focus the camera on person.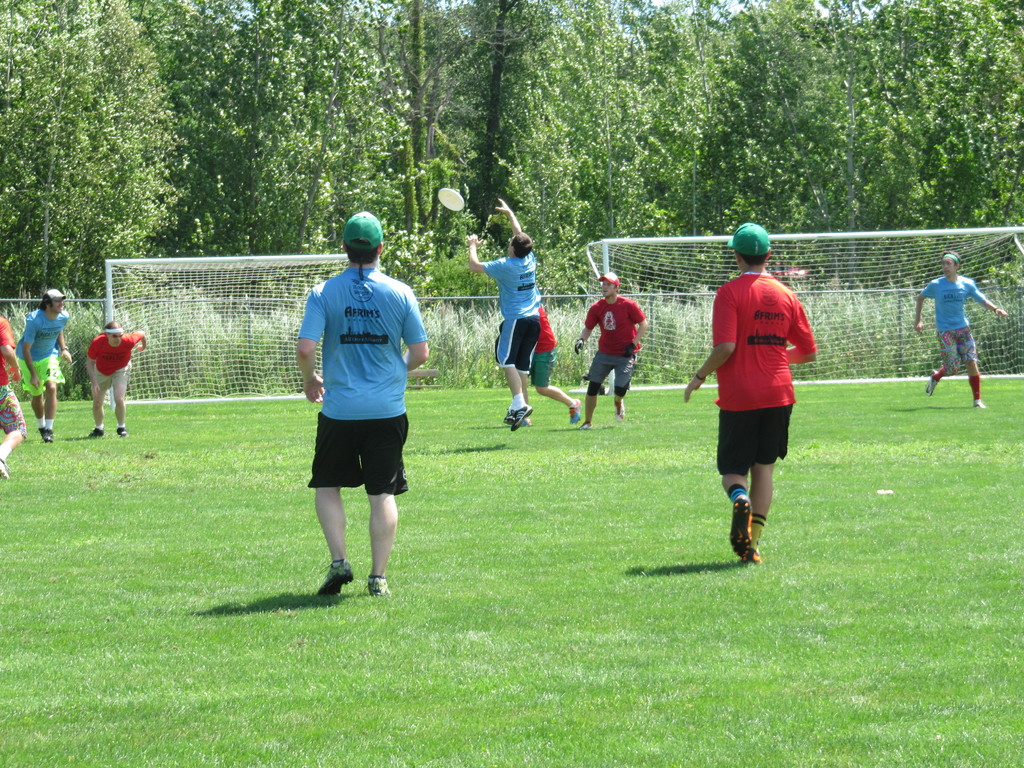
Focus region: (left=464, top=198, right=543, bottom=431).
